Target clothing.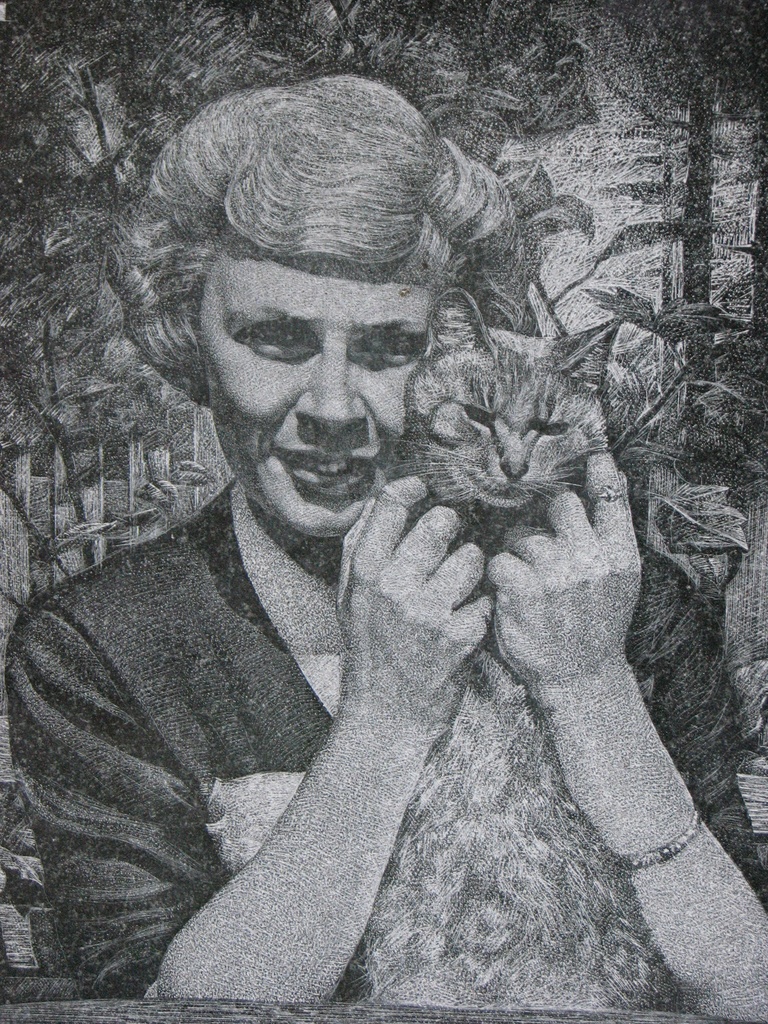
Target region: {"x1": 17, "y1": 481, "x2": 767, "y2": 1008}.
